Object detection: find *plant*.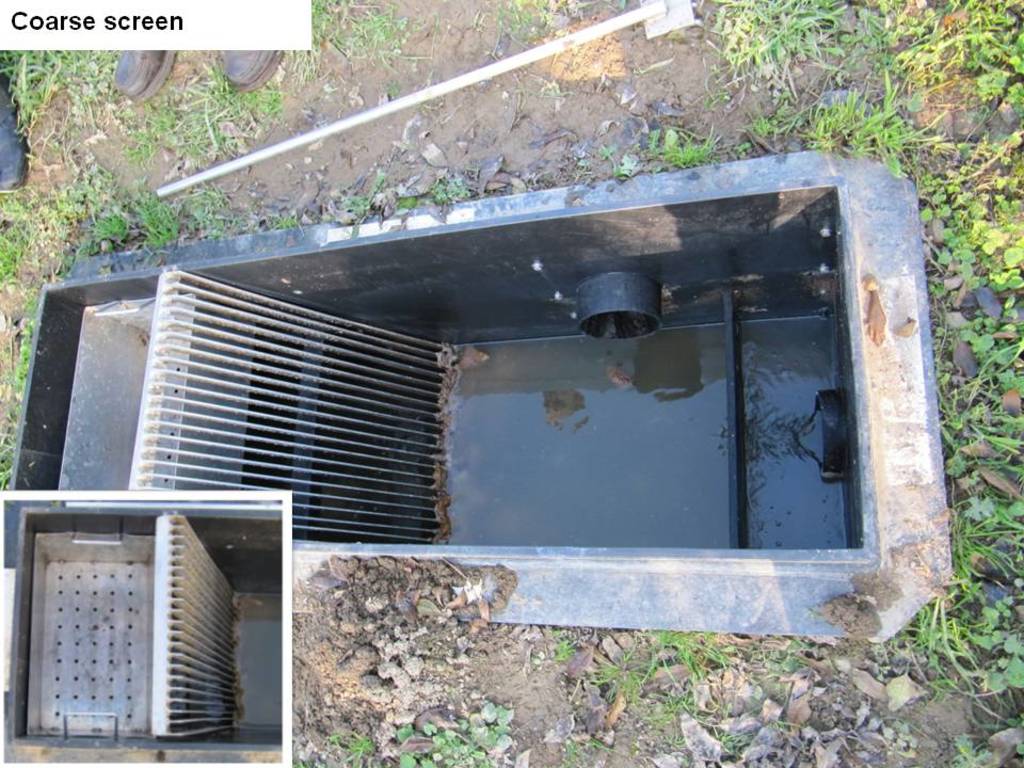
x1=437 y1=163 x2=496 y2=208.
